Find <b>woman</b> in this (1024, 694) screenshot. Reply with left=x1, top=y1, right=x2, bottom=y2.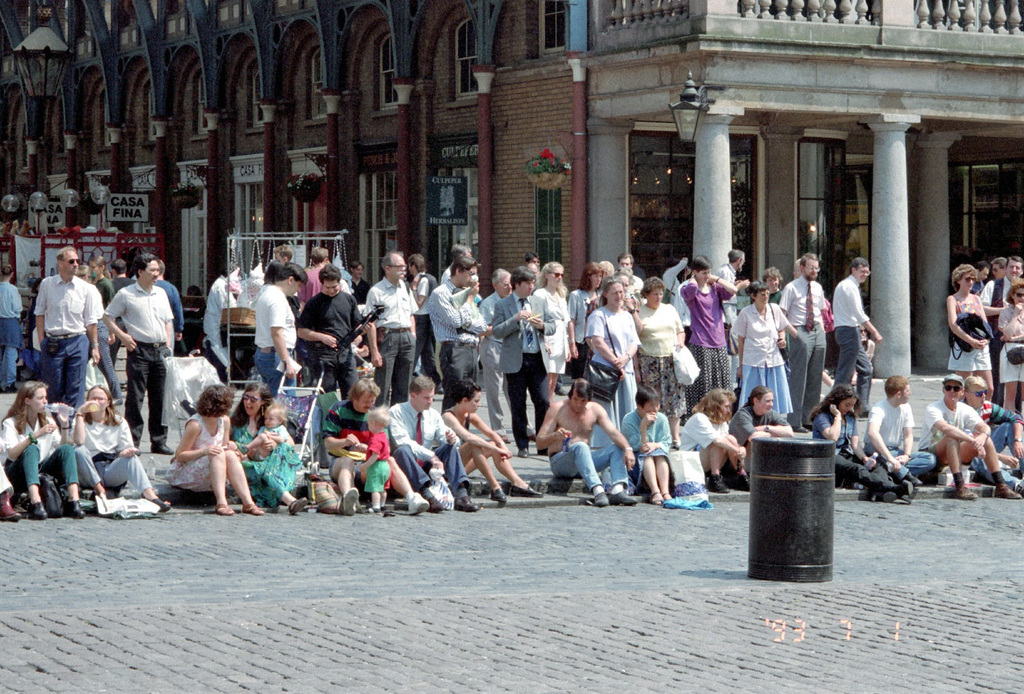
left=88, top=256, right=124, bottom=405.
